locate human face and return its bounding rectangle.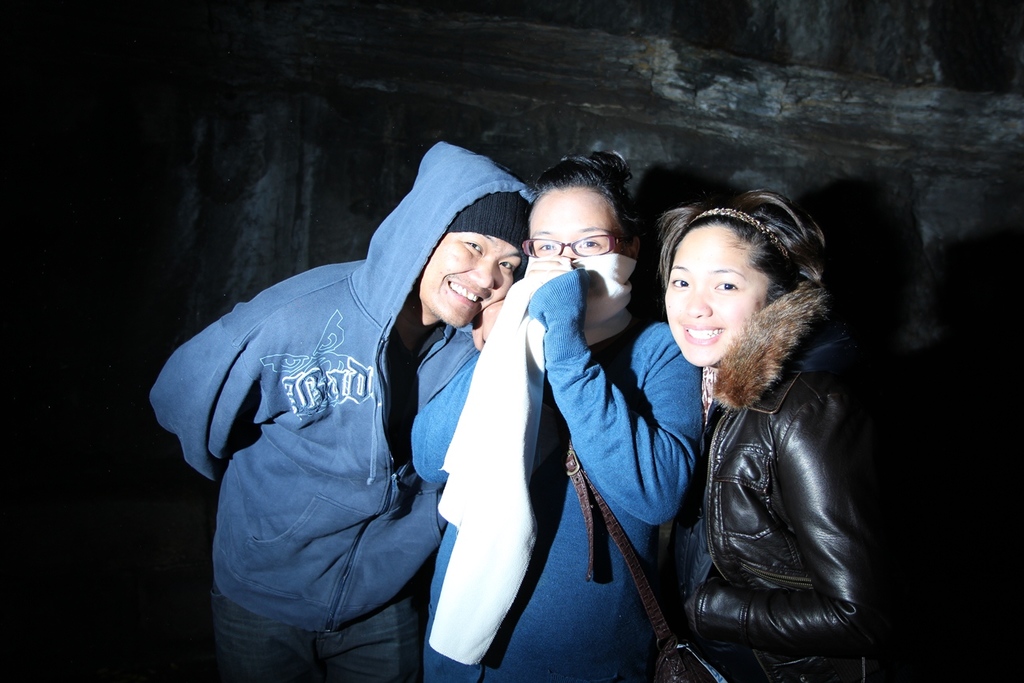
l=664, t=223, r=772, b=367.
